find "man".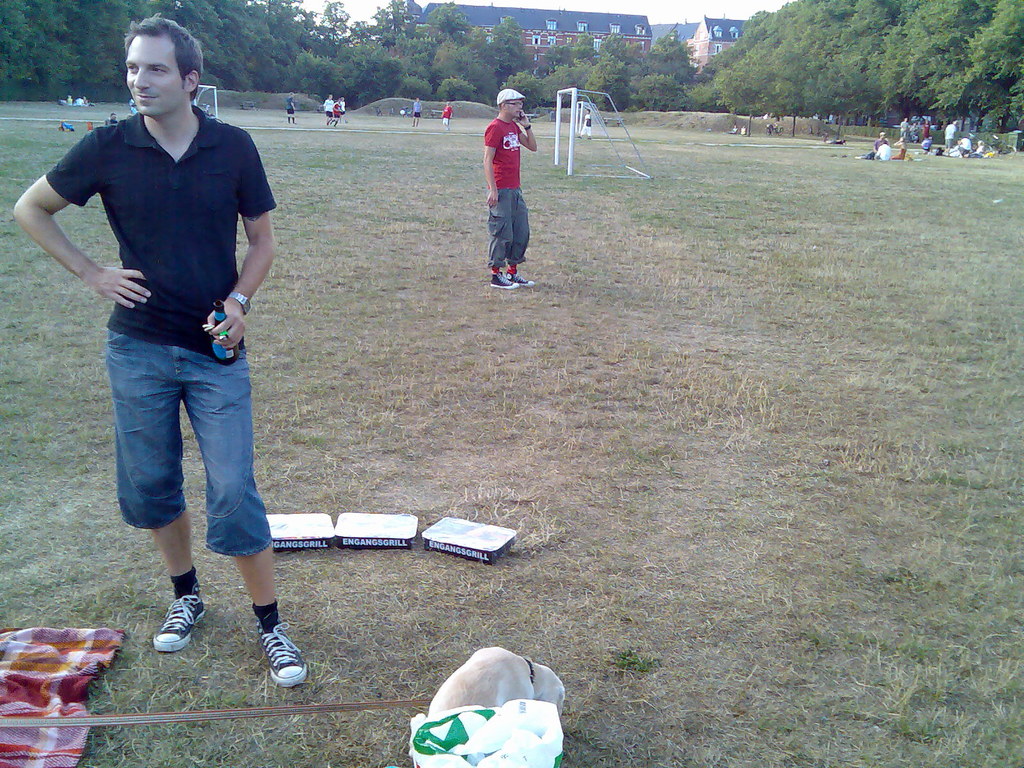
[488, 83, 535, 288].
